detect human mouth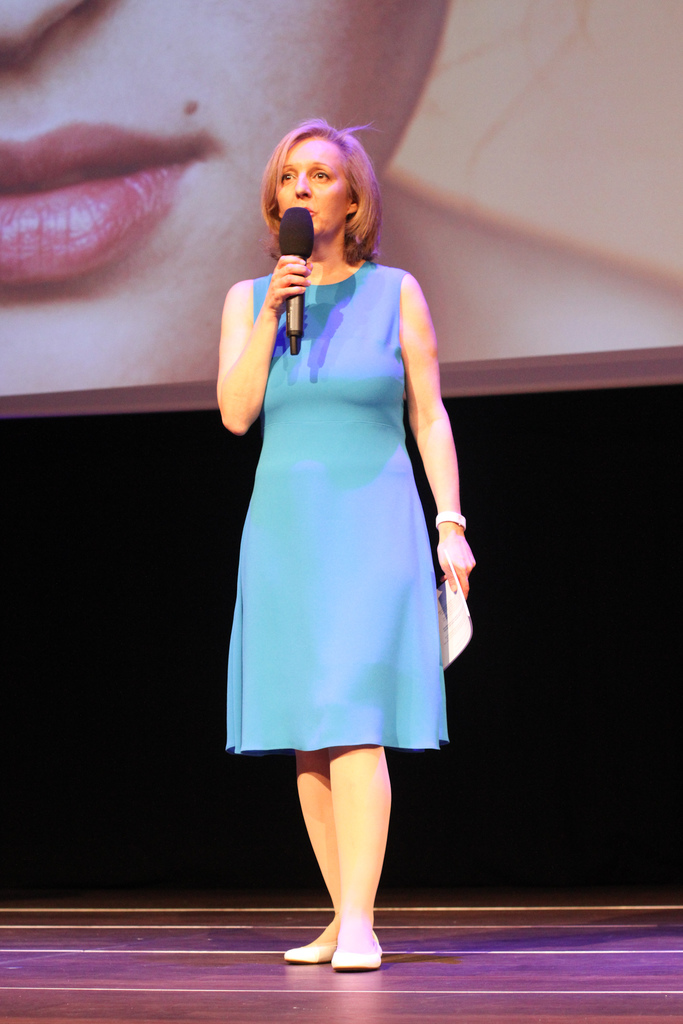
306/207/315/218
